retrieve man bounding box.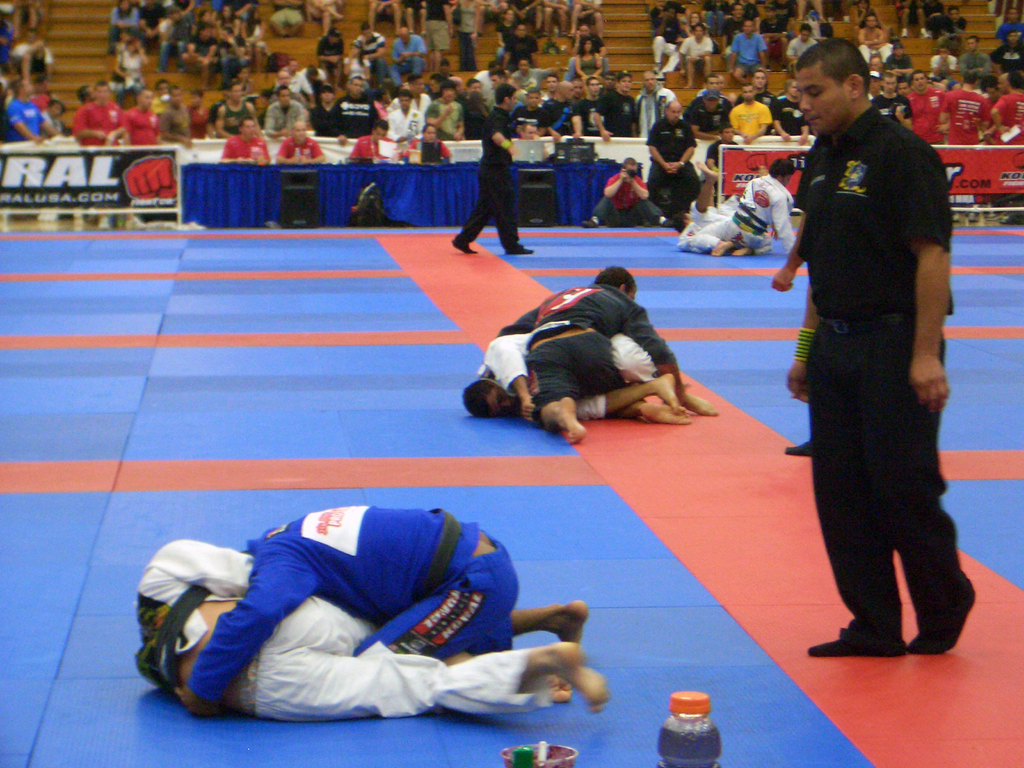
Bounding box: [left=729, top=82, right=774, bottom=145].
